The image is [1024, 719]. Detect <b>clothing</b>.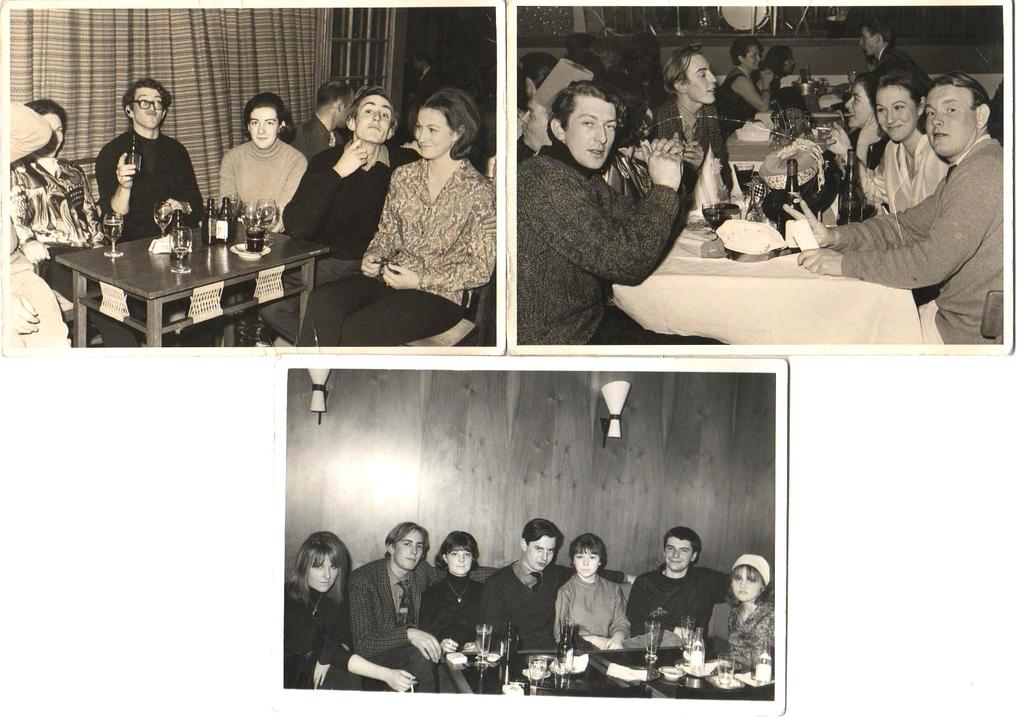
Detection: locate(874, 43, 924, 97).
